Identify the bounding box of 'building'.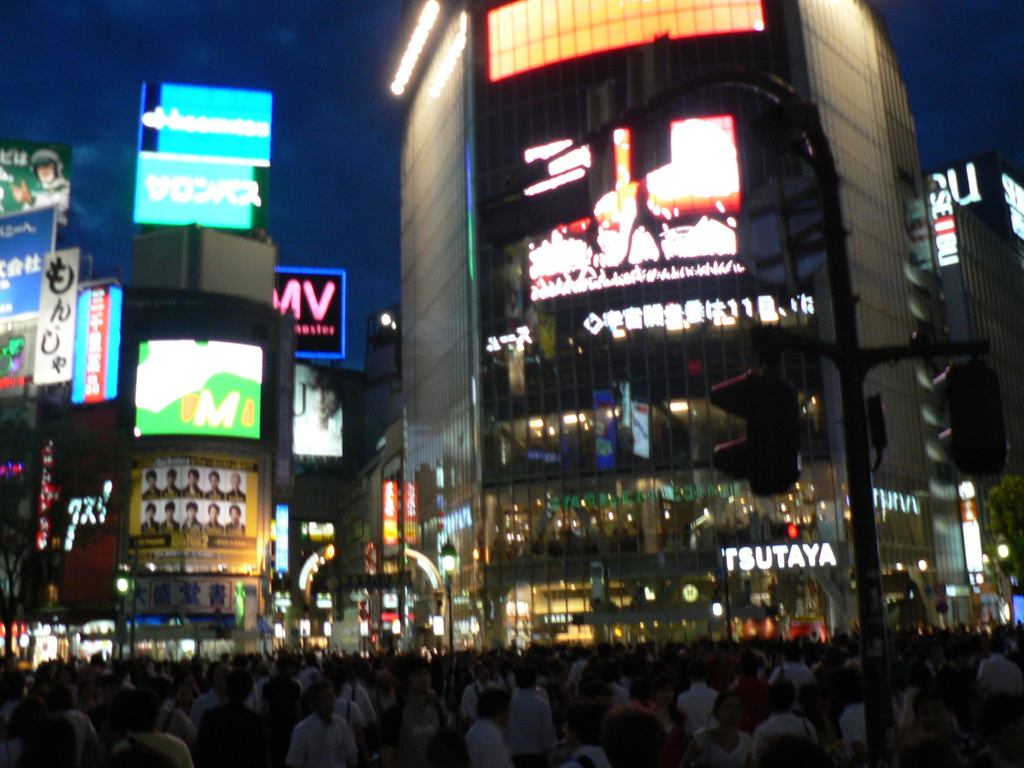
box=[406, 0, 954, 634].
